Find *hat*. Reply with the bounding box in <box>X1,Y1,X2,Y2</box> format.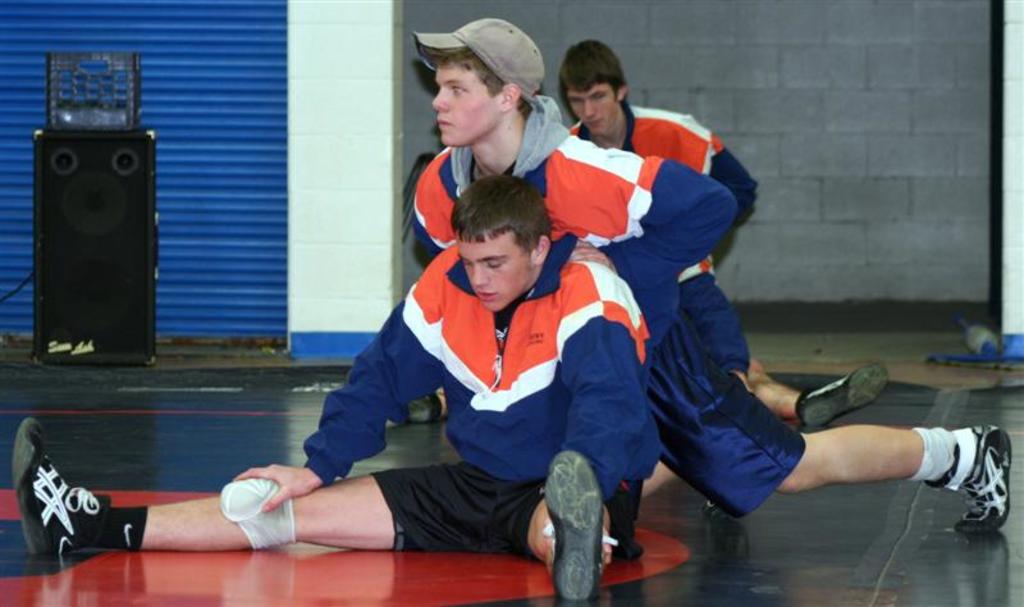
<box>413,15,547,106</box>.
